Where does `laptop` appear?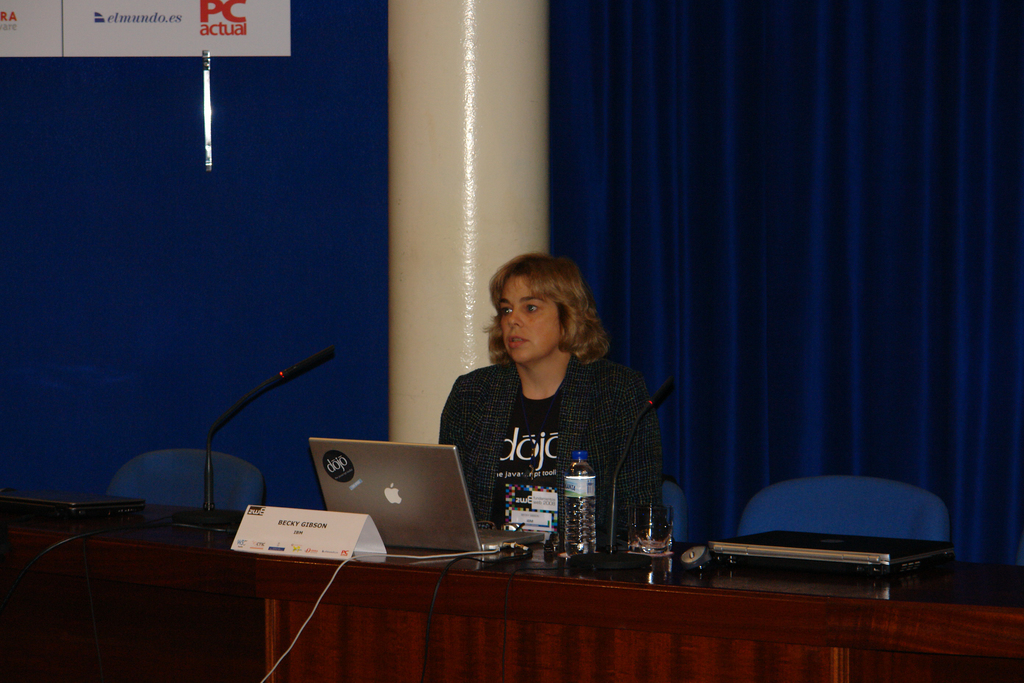
Appears at [x1=301, y1=432, x2=543, y2=555].
